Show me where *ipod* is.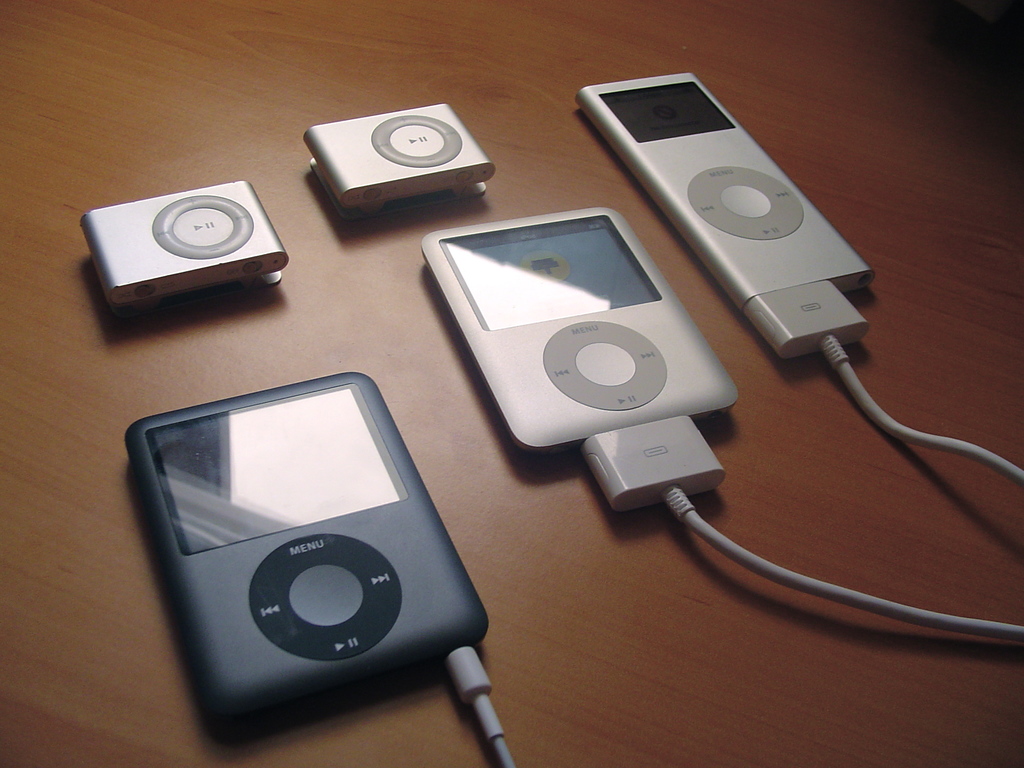
*ipod* is at (x1=575, y1=66, x2=887, y2=305).
